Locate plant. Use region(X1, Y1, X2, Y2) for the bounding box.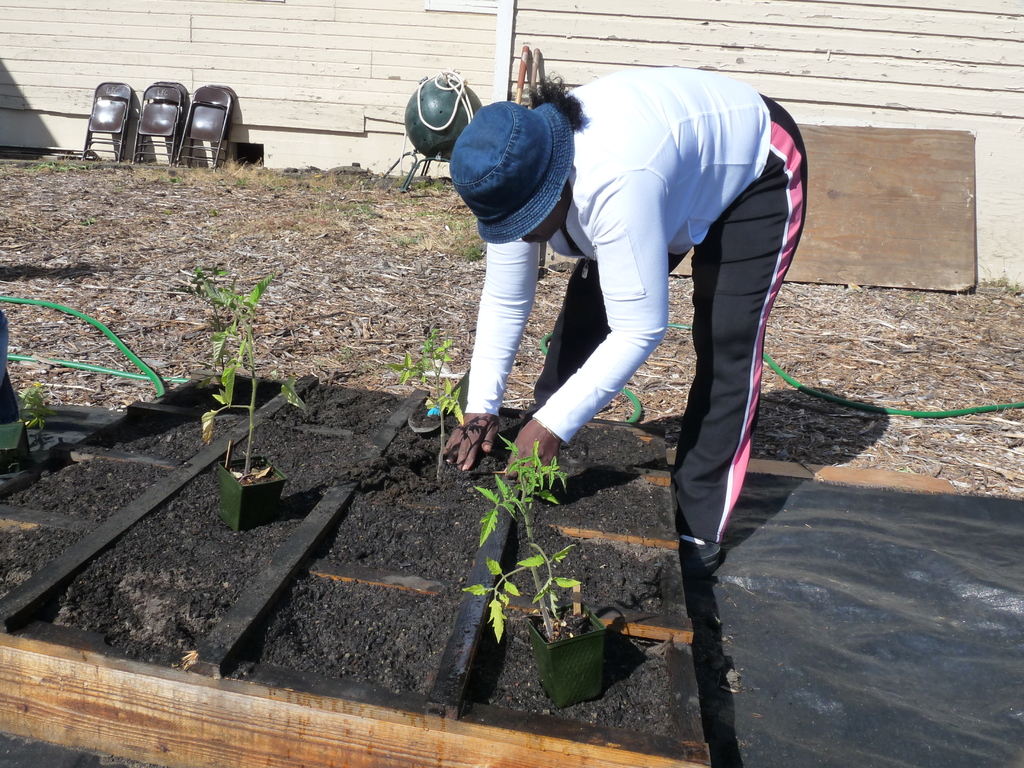
region(180, 269, 310, 482).
